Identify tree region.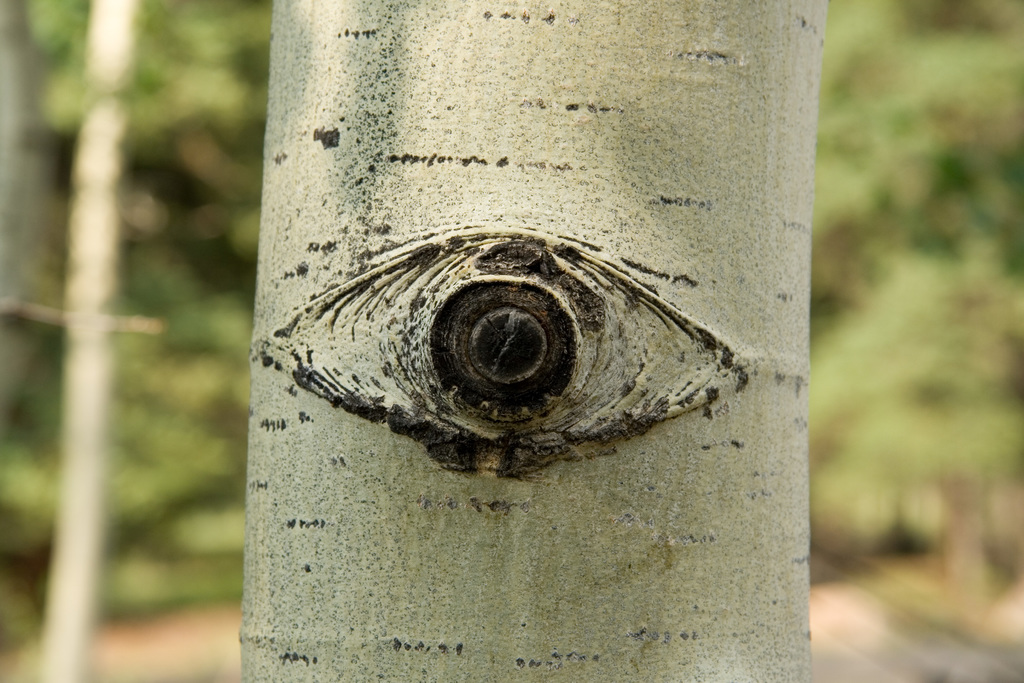
Region: 236:0:814:682.
